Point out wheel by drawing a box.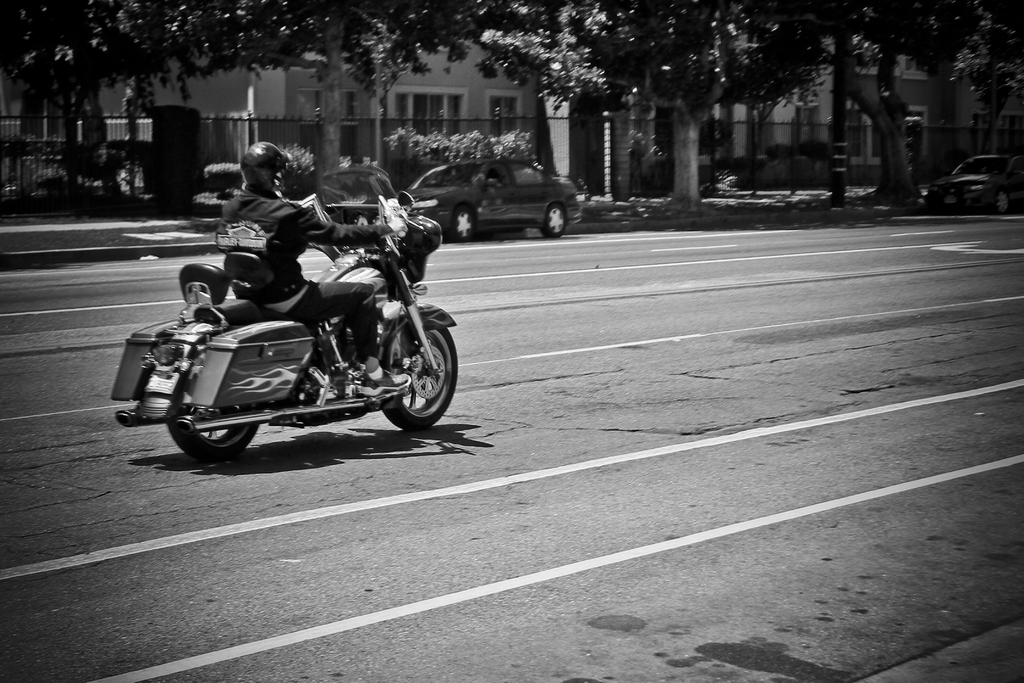
rect(372, 315, 443, 431).
